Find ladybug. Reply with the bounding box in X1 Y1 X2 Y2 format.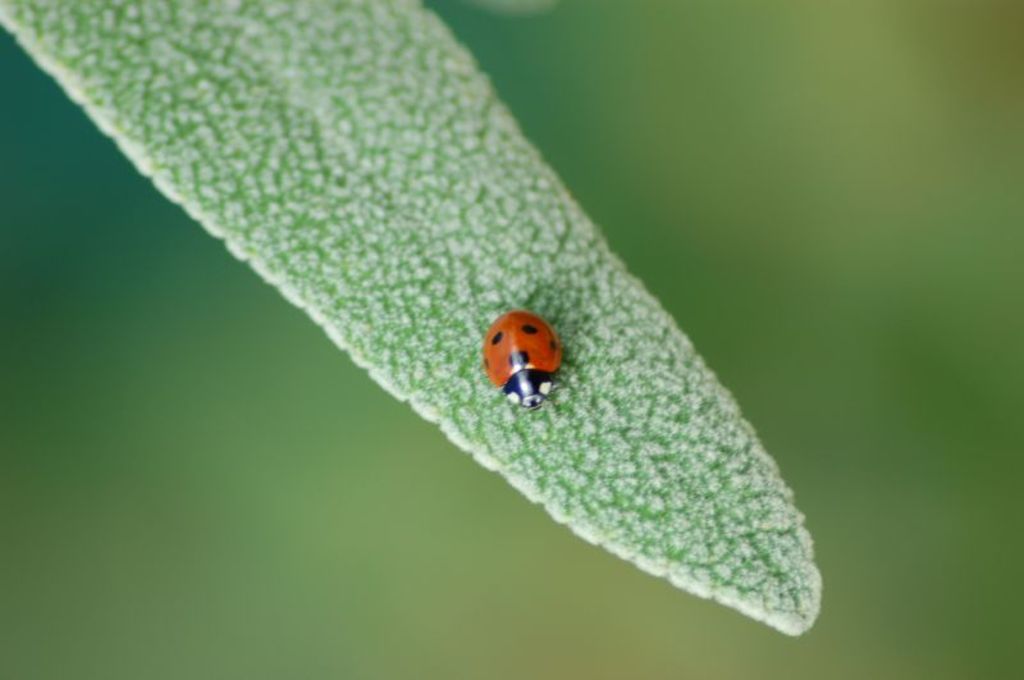
483 310 561 406.
